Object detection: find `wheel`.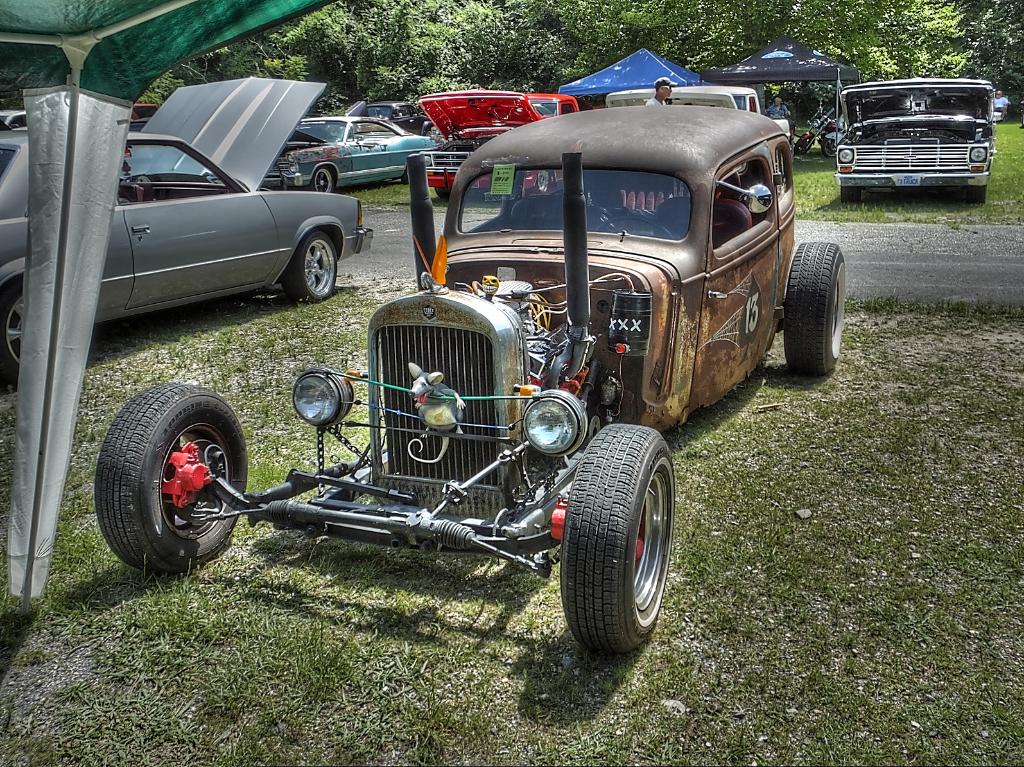
bbox=[560, 424, 675, 653].
